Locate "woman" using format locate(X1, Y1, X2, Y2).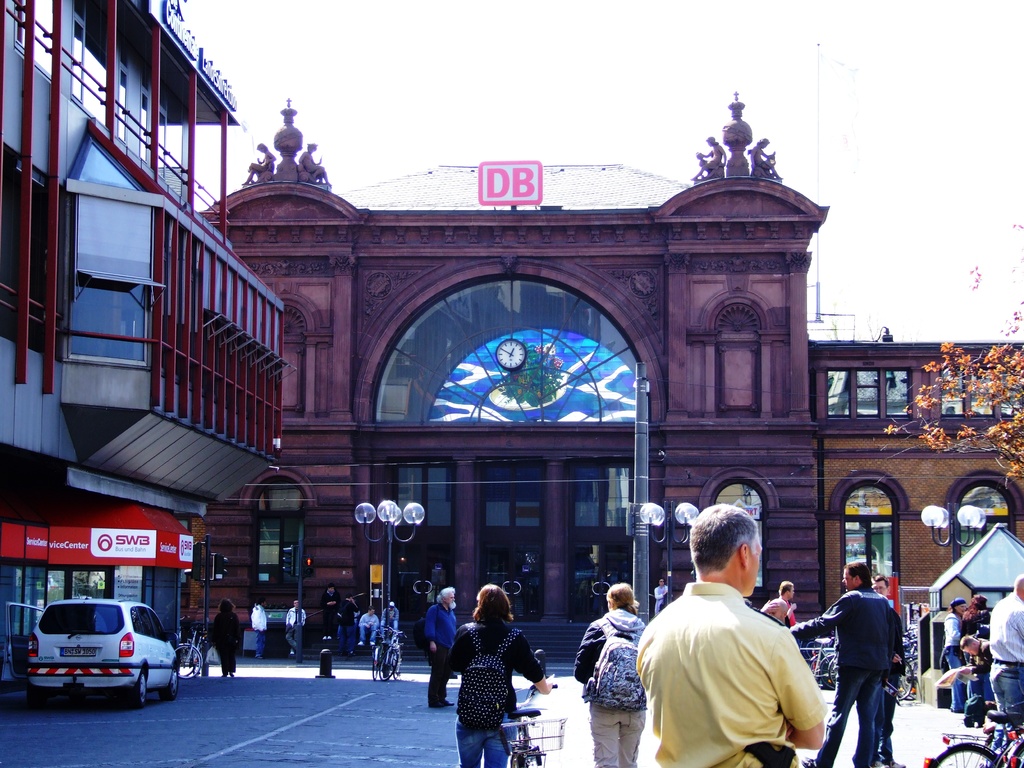
locate(653, 577, 671, 620).
